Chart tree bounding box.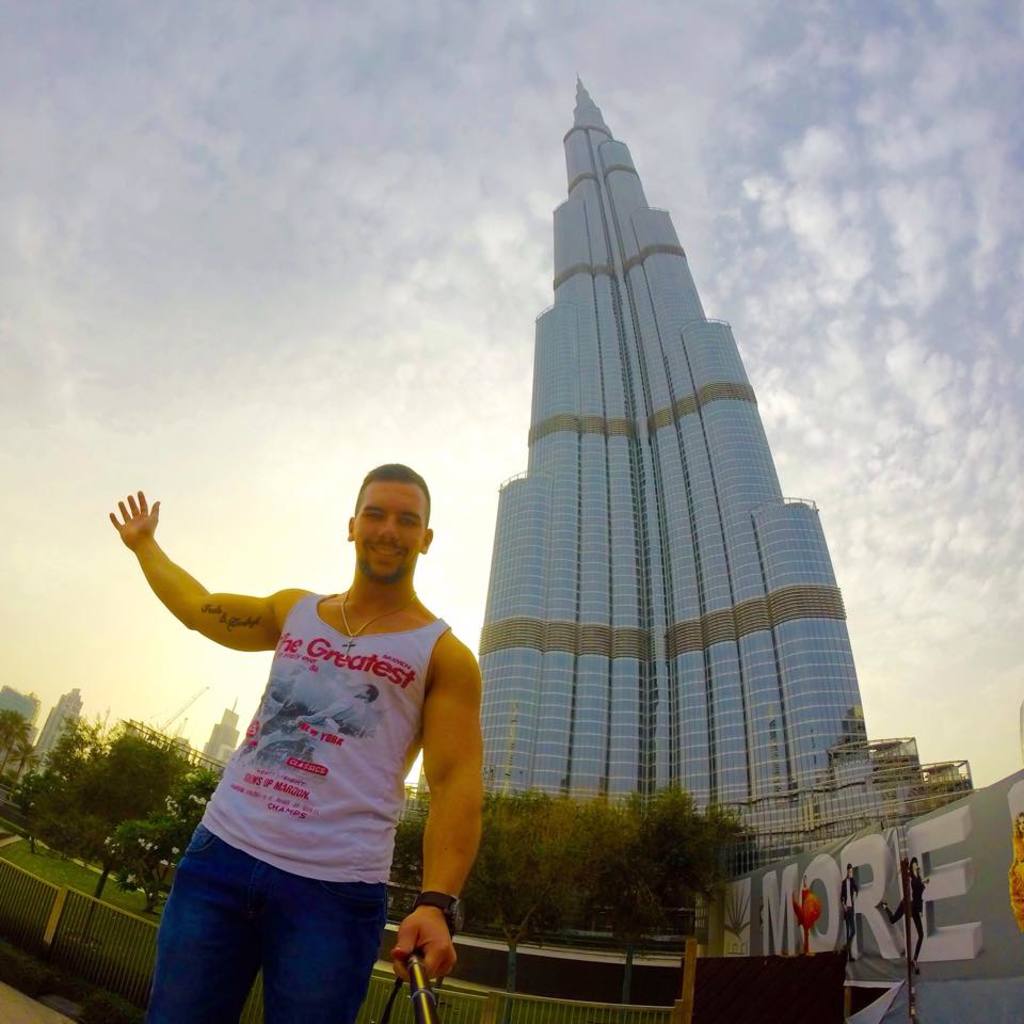
Charted: (left=0, top=709, right=35, bottom=765).
